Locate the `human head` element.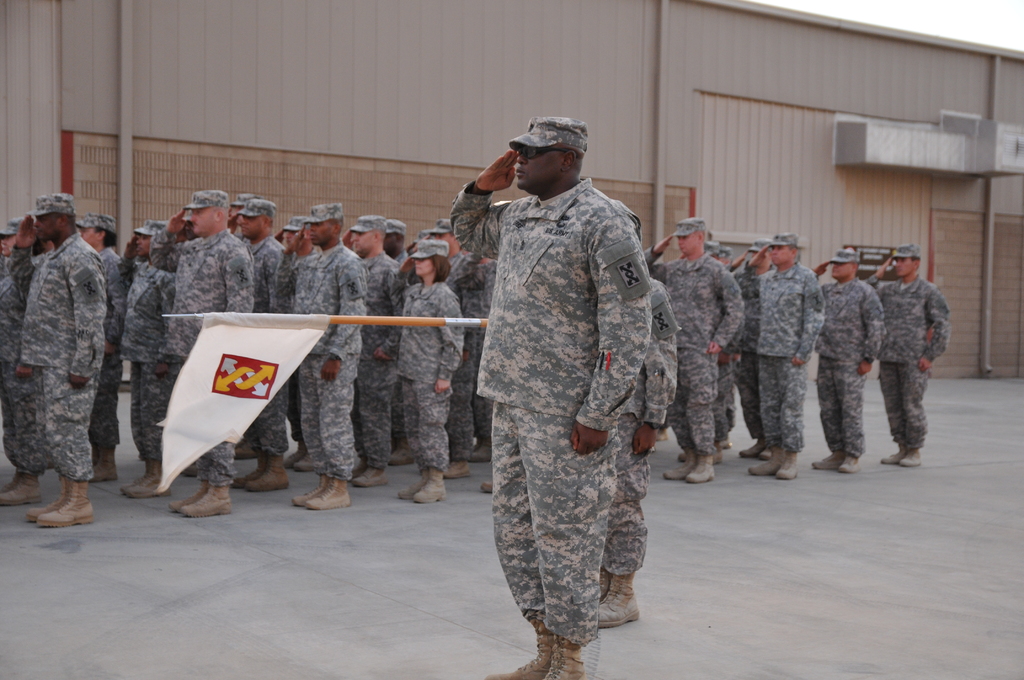
Element bbox: bbox=[504, 115, 603, 189].
